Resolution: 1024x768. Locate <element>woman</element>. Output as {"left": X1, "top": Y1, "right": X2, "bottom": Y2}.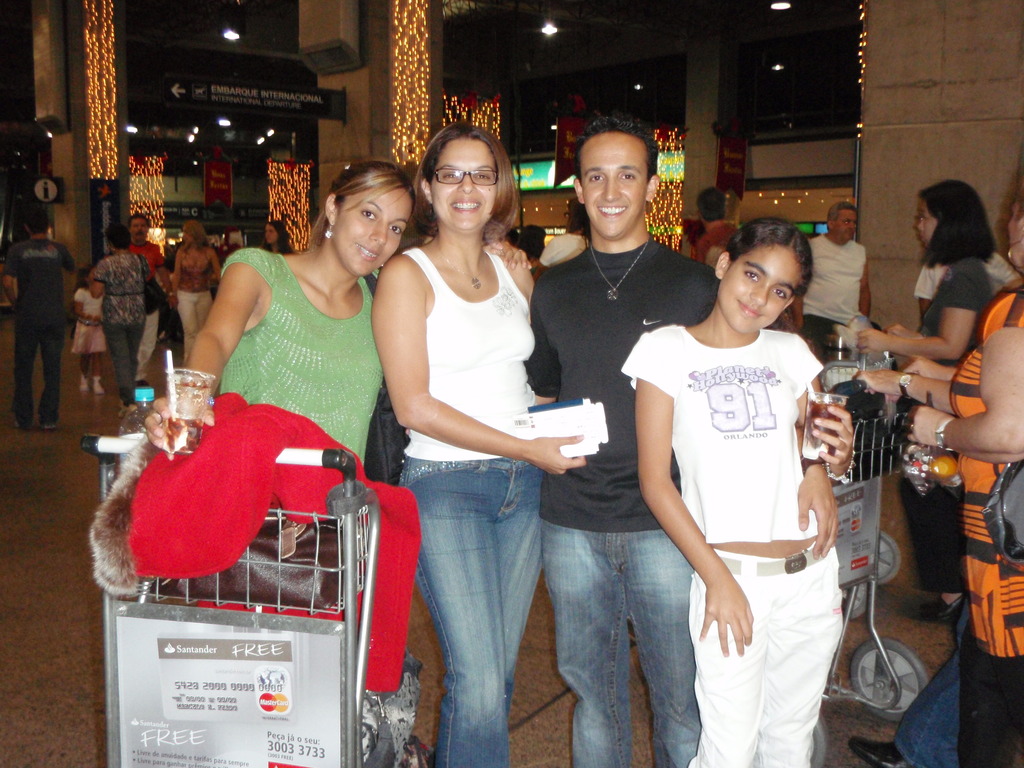
{"left": 84, "top": 222, "right": 163, "bottom": 415}.
